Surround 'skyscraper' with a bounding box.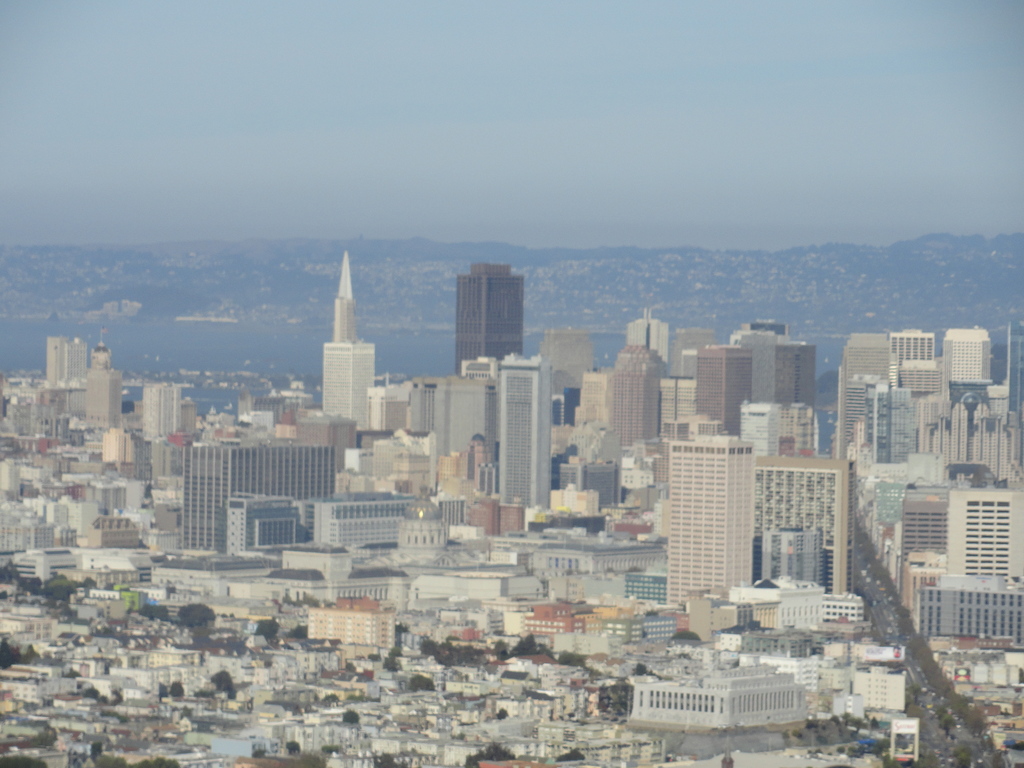
l=84, t=368, r=122, b=431.
